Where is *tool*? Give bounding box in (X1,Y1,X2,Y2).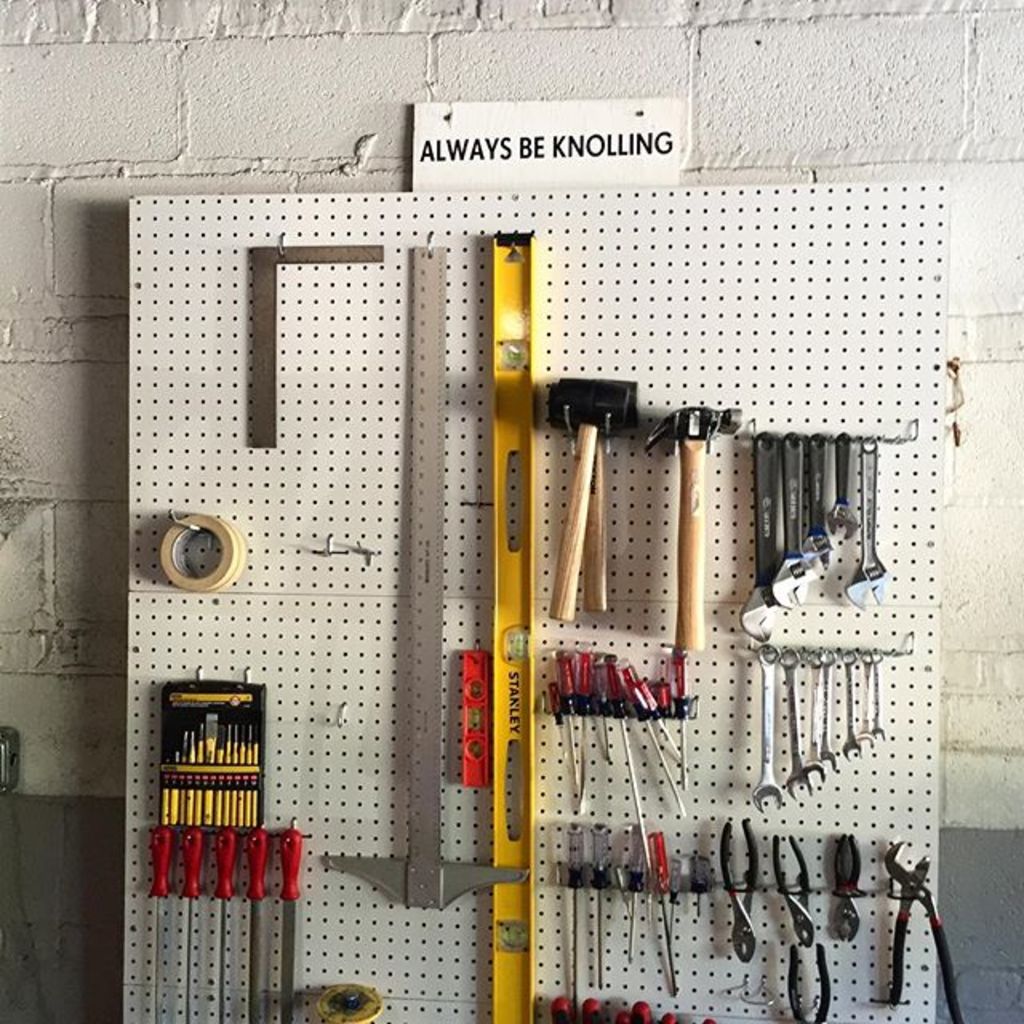
(826,821,866,939).
